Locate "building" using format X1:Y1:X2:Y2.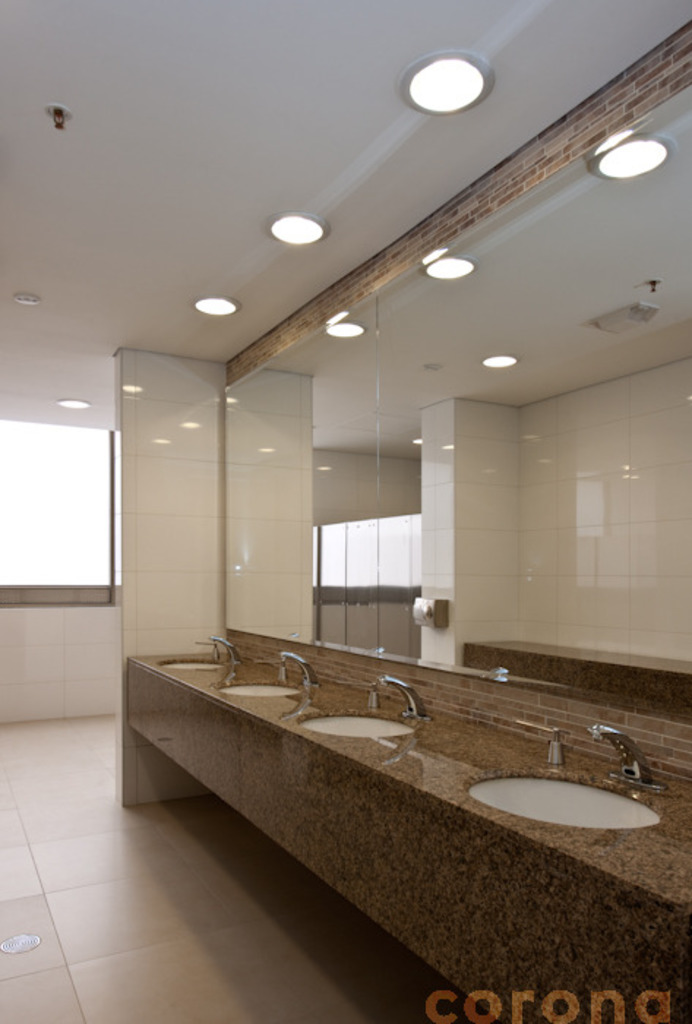
0:0:691:1023.
